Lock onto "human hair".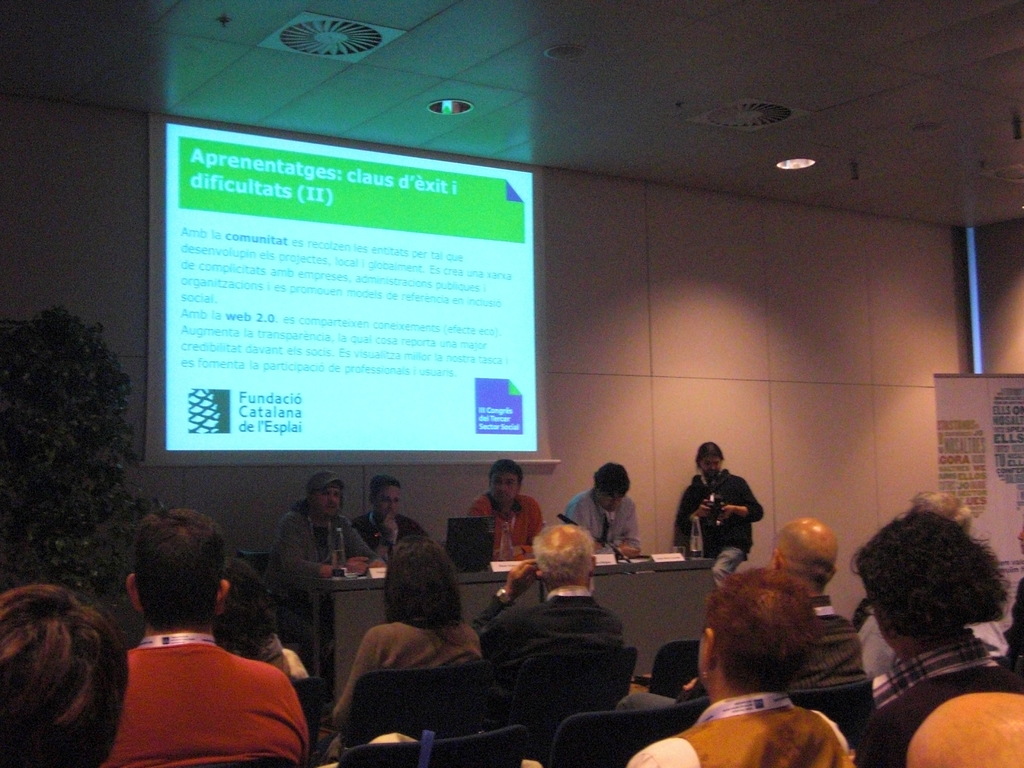
Locked: bbox=[911, 490, 971, 532].
